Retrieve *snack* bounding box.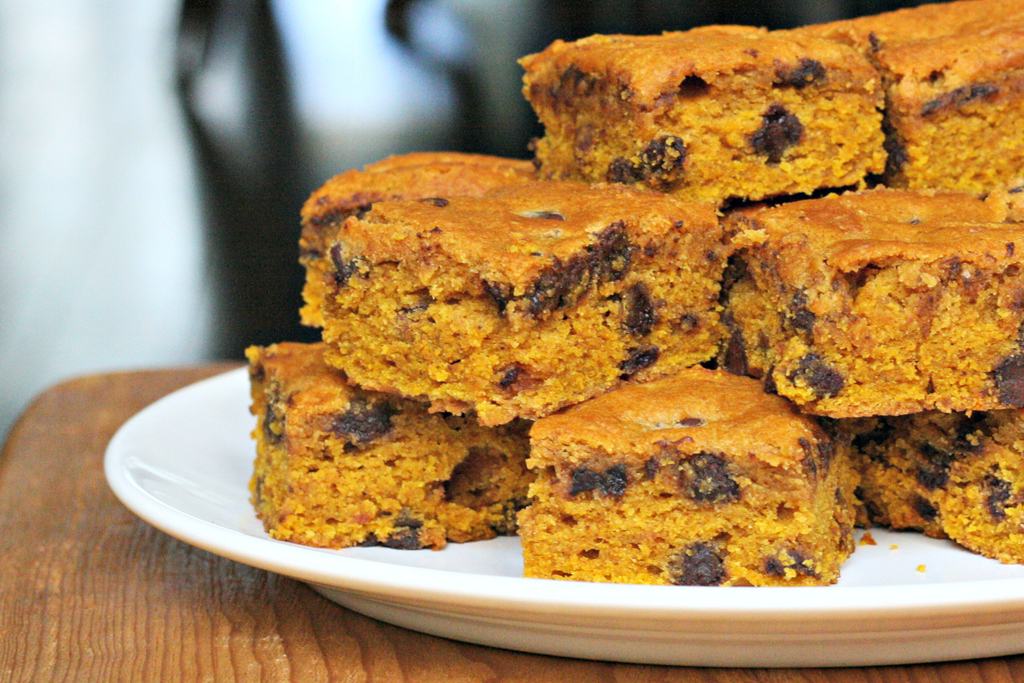
Bounding box: [225, 0, 1023, 609].
